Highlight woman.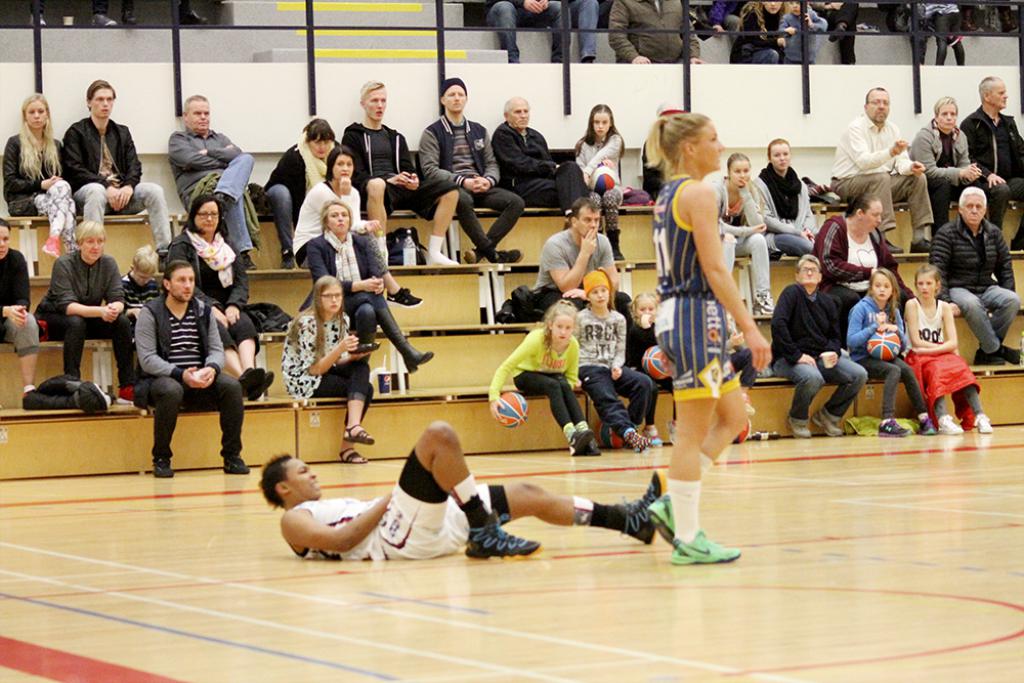
Highlighted region: l=722, t=150, r=785, b=316.
